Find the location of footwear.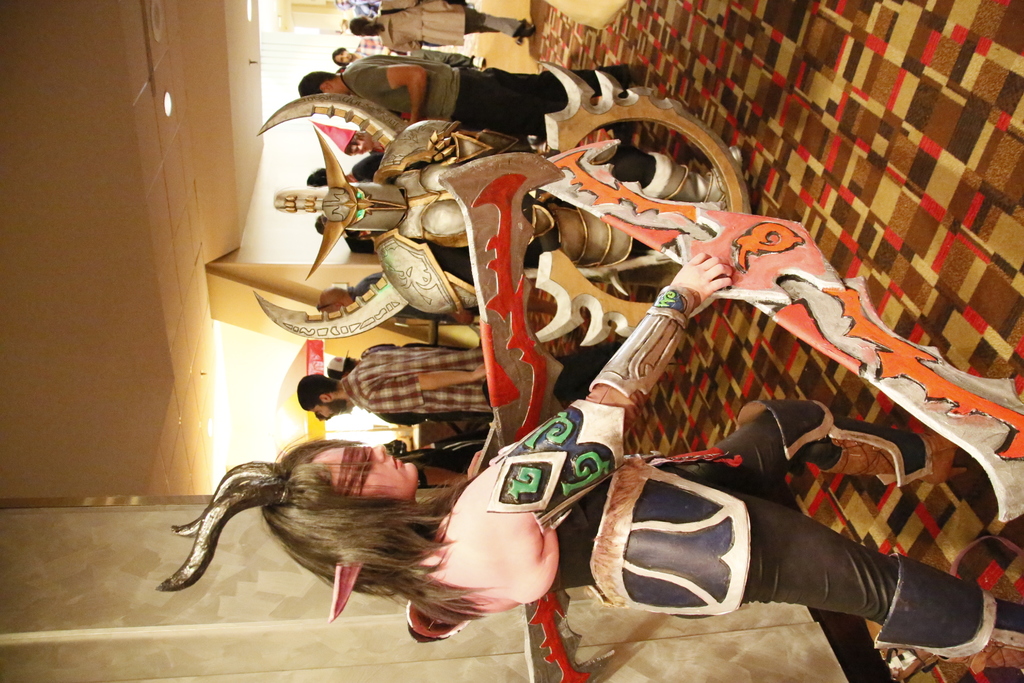
Location: box=[646, 142, 746, 224].
